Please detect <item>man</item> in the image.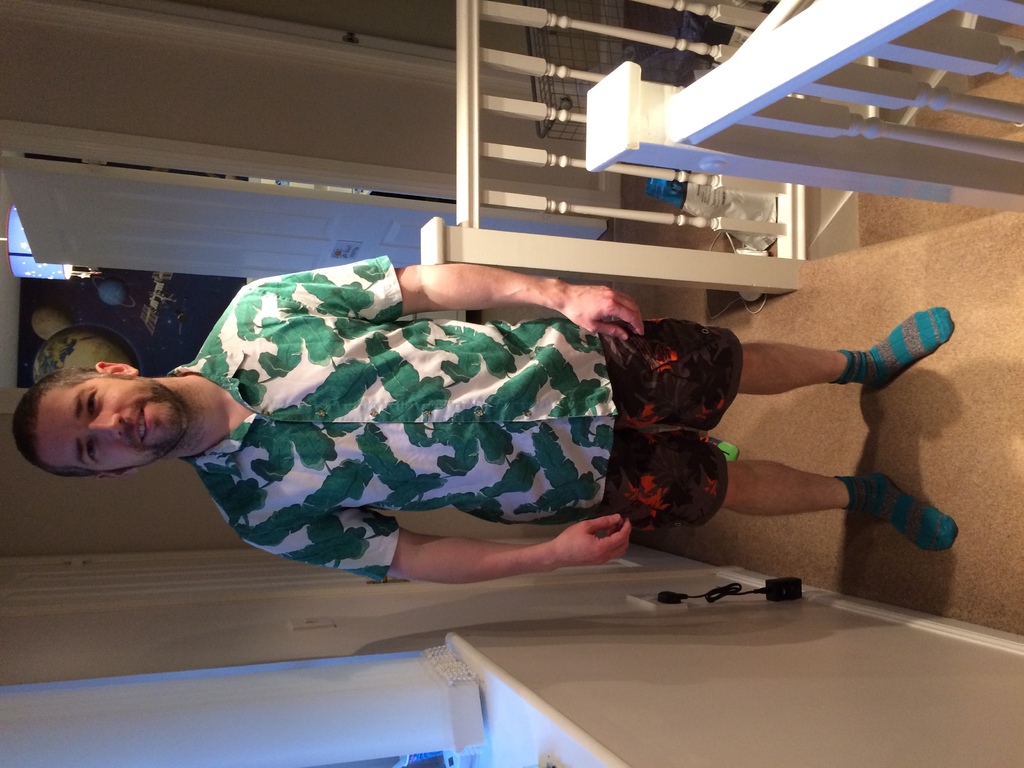
(54,212,936,650).
